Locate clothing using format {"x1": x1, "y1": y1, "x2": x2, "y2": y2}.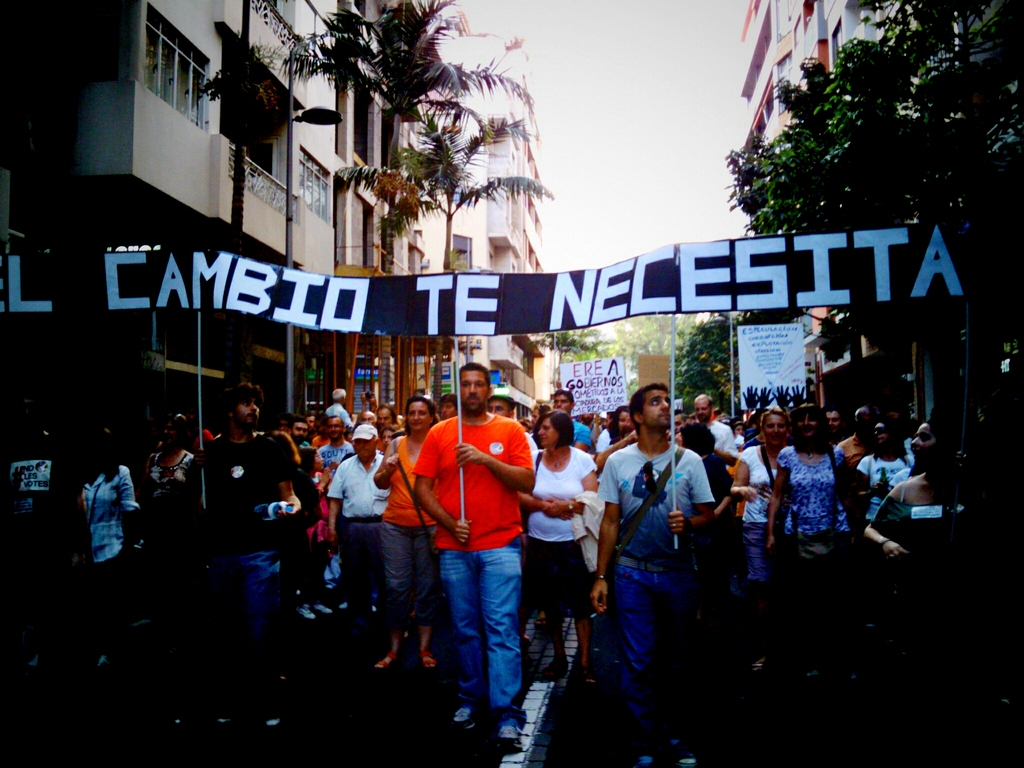
{"x1": 321, "y1": 465, "x2": 388, "y2": 609}.
